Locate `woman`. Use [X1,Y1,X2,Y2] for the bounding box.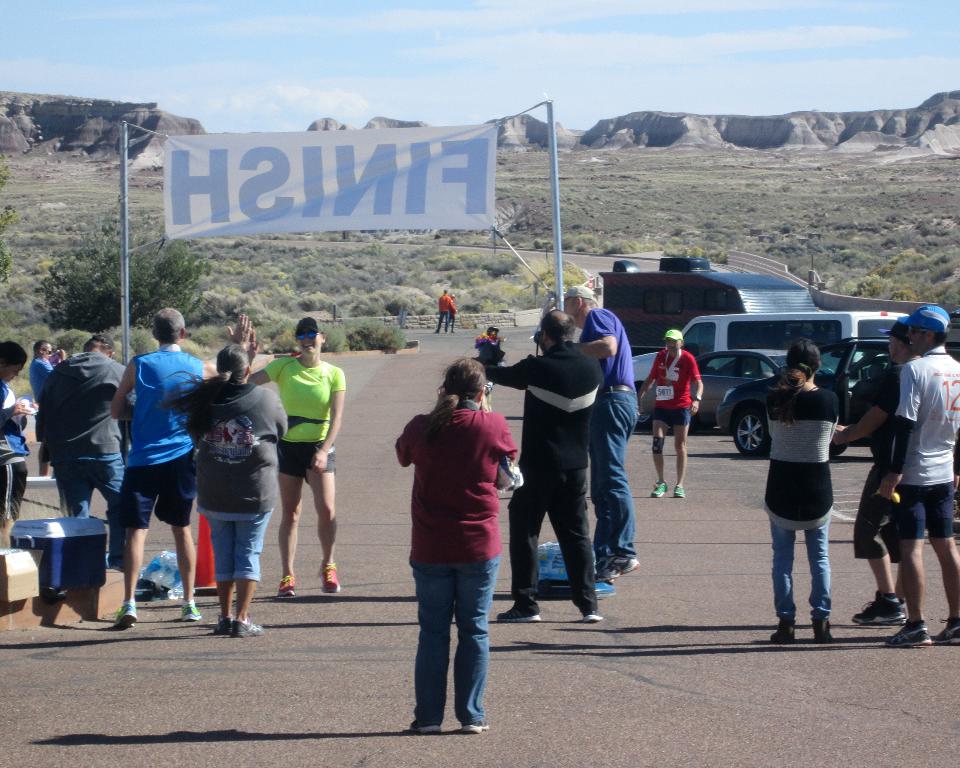
[231,311,343,603].
